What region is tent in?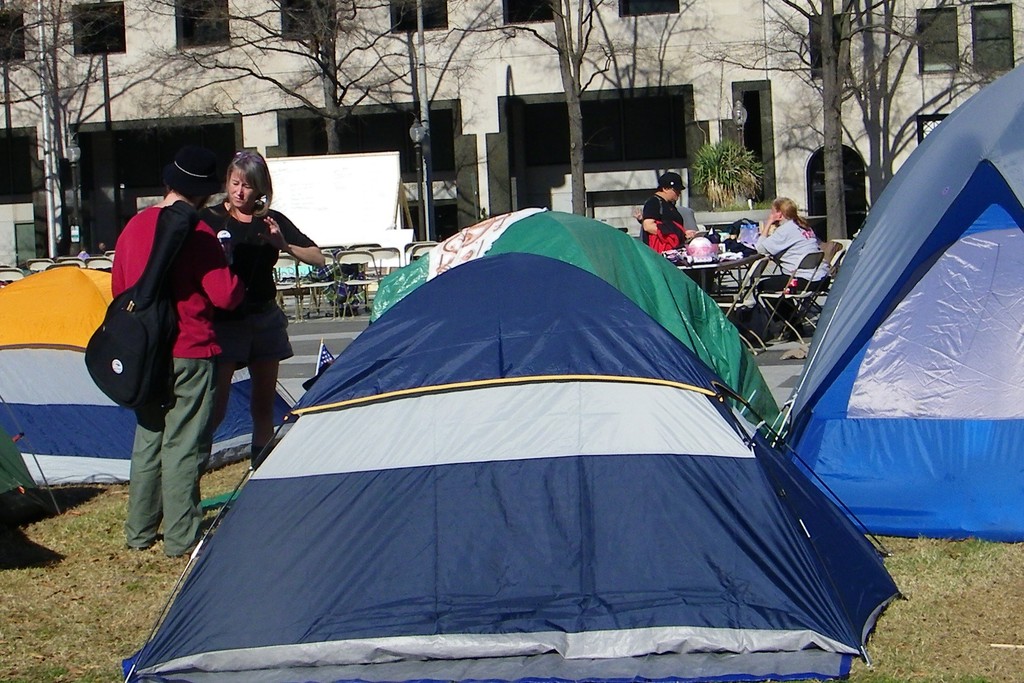
left=360, top=210, right=774, bottom=438.
